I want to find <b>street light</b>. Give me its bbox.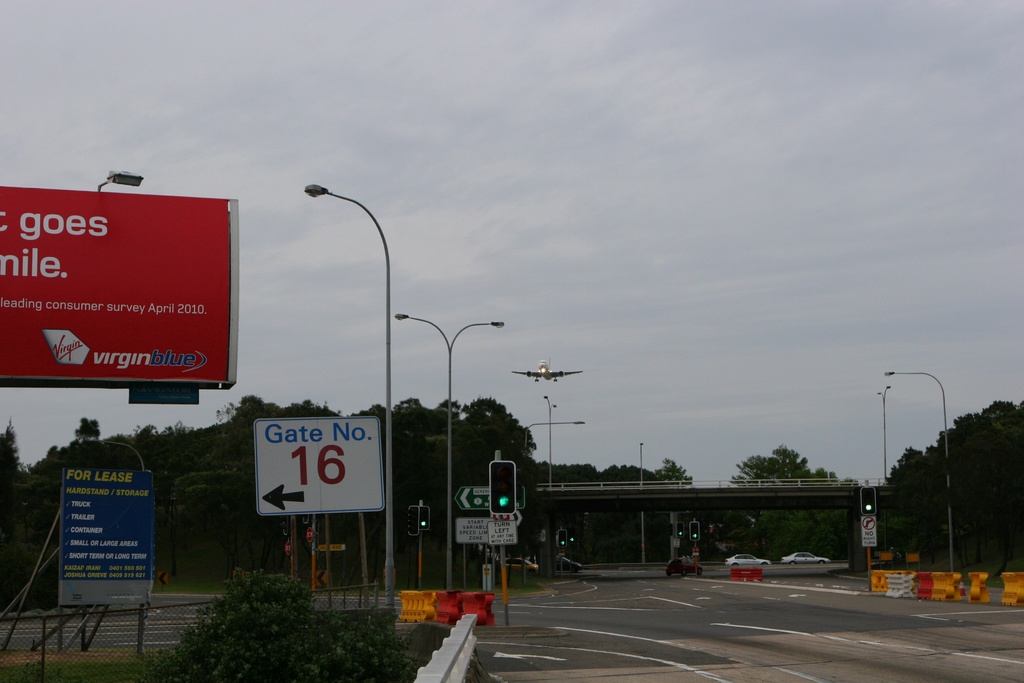
box(882, 370, 958, 578).
